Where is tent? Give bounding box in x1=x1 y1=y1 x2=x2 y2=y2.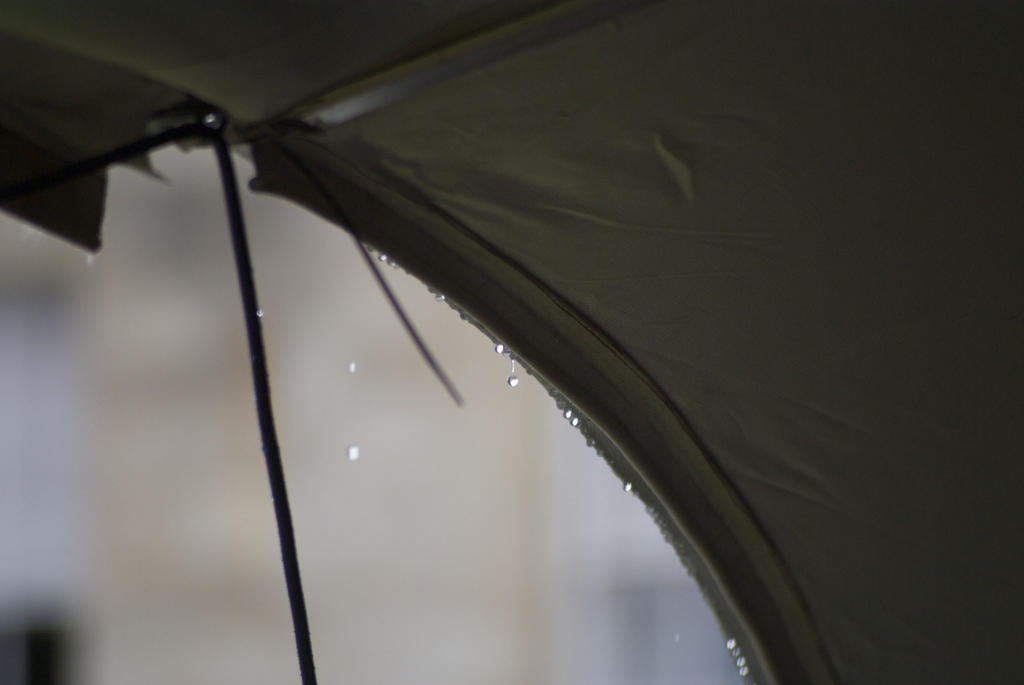
x1=10 y1=0 x2=978 y2=684.
